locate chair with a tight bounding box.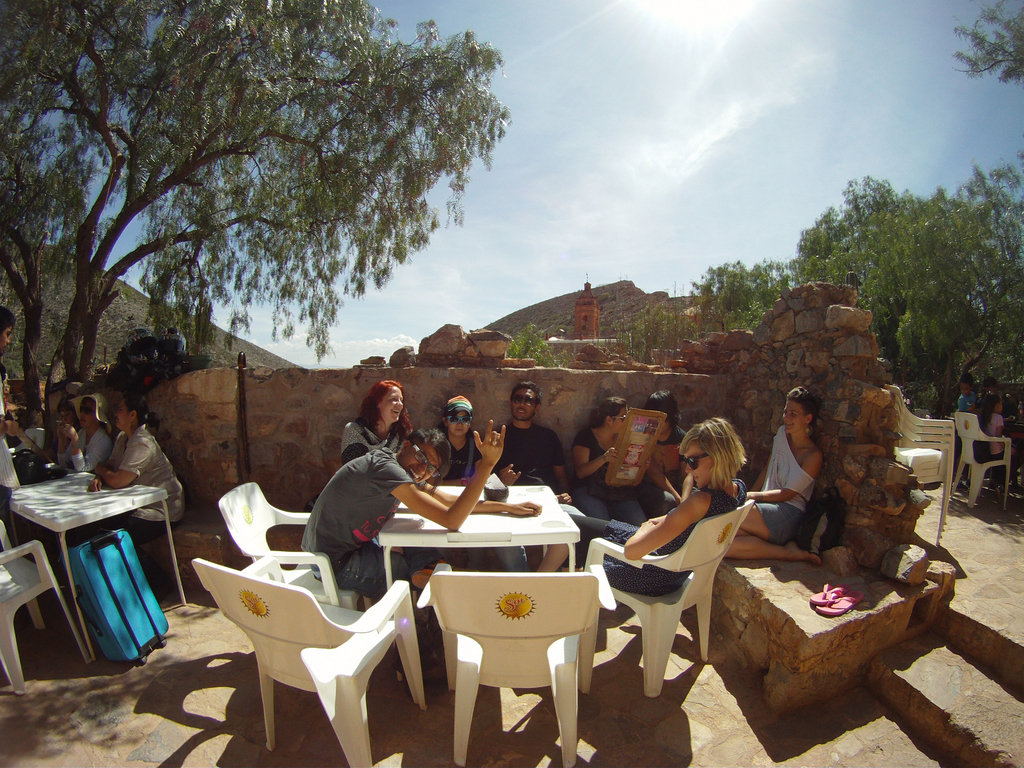
x1=199 y1=561 x2=429 y2=760.
